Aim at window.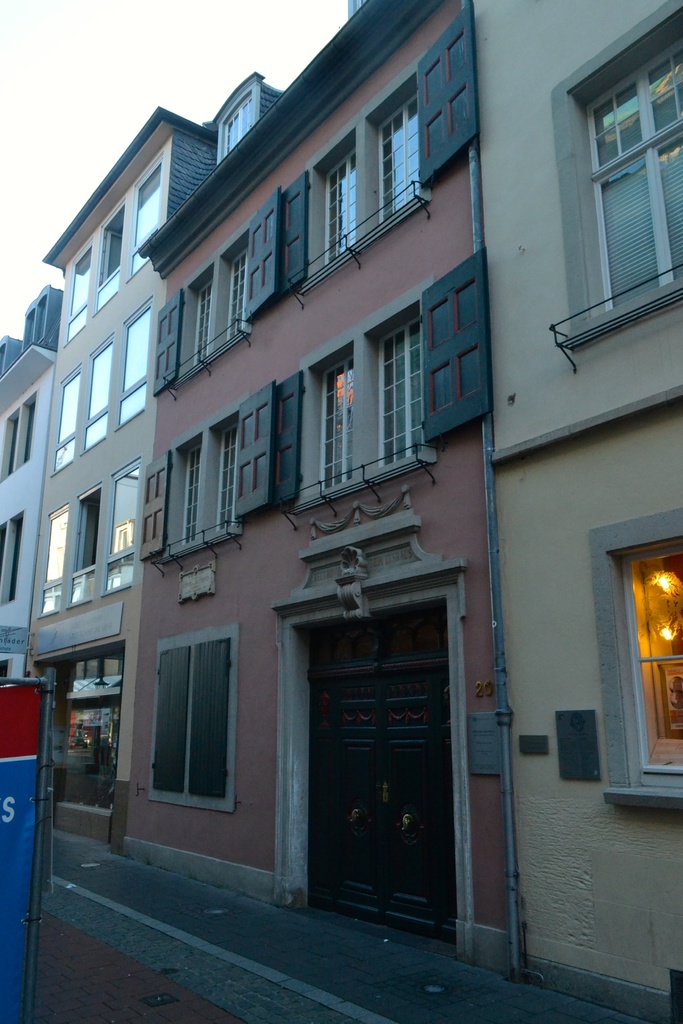
Aimed at [50,429,81,474].
